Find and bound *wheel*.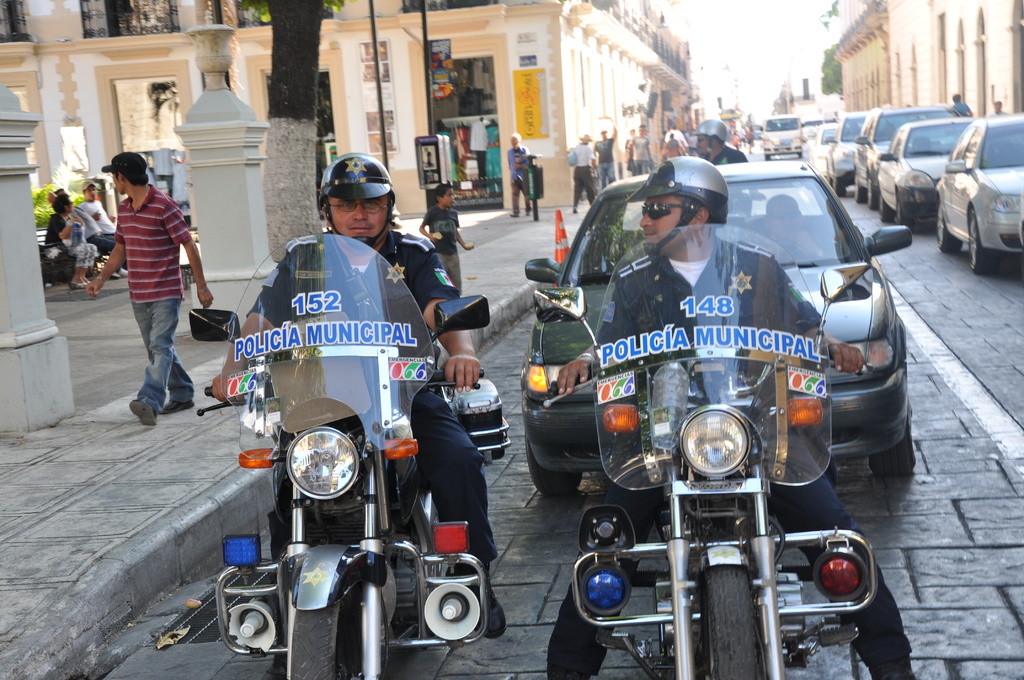
Bound: (x1=284, y1=596, x2=360, y2=679).
